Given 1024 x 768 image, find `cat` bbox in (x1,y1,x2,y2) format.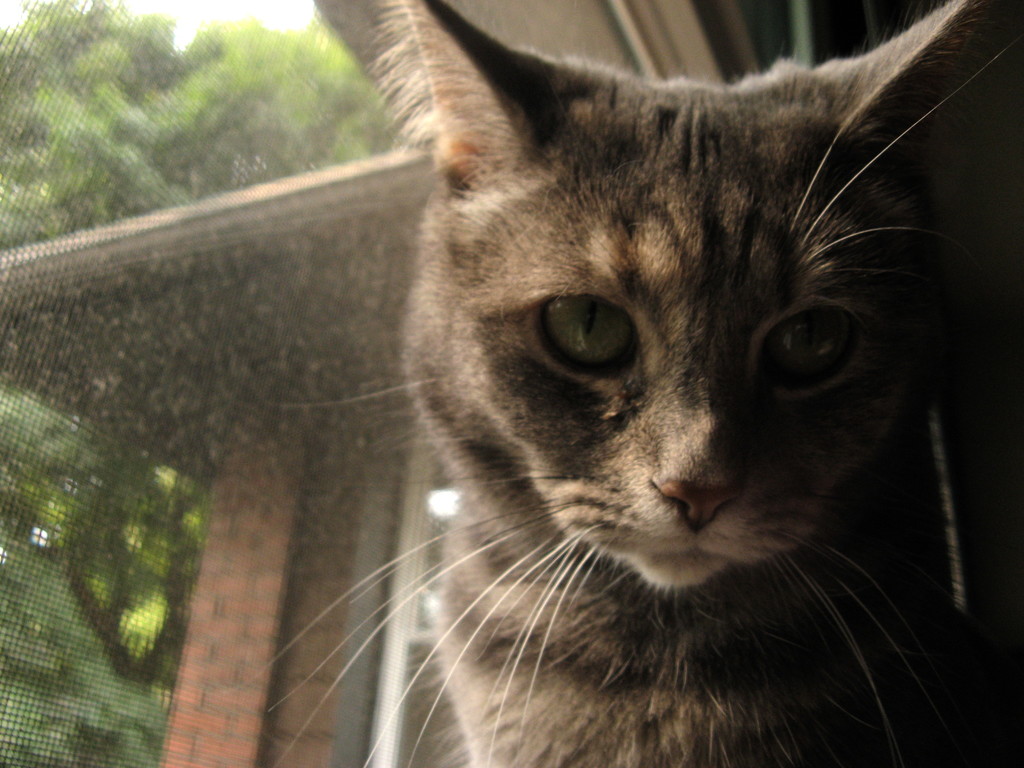
(209,0,1023,767).
